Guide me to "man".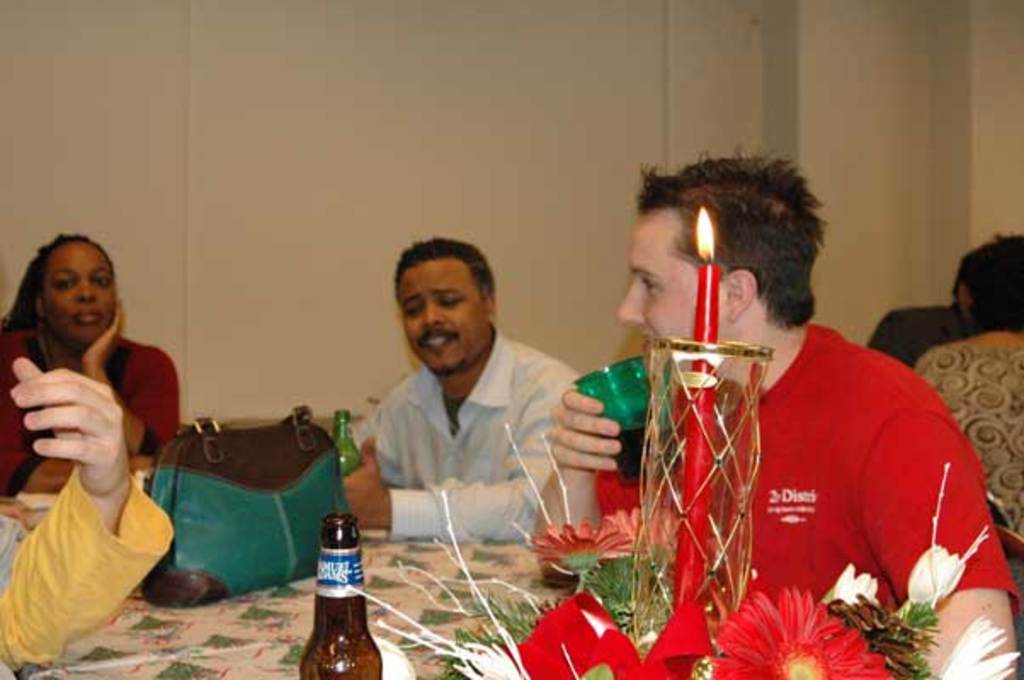
Guidance: (left=330, top=235, right=592, bottom=563).
